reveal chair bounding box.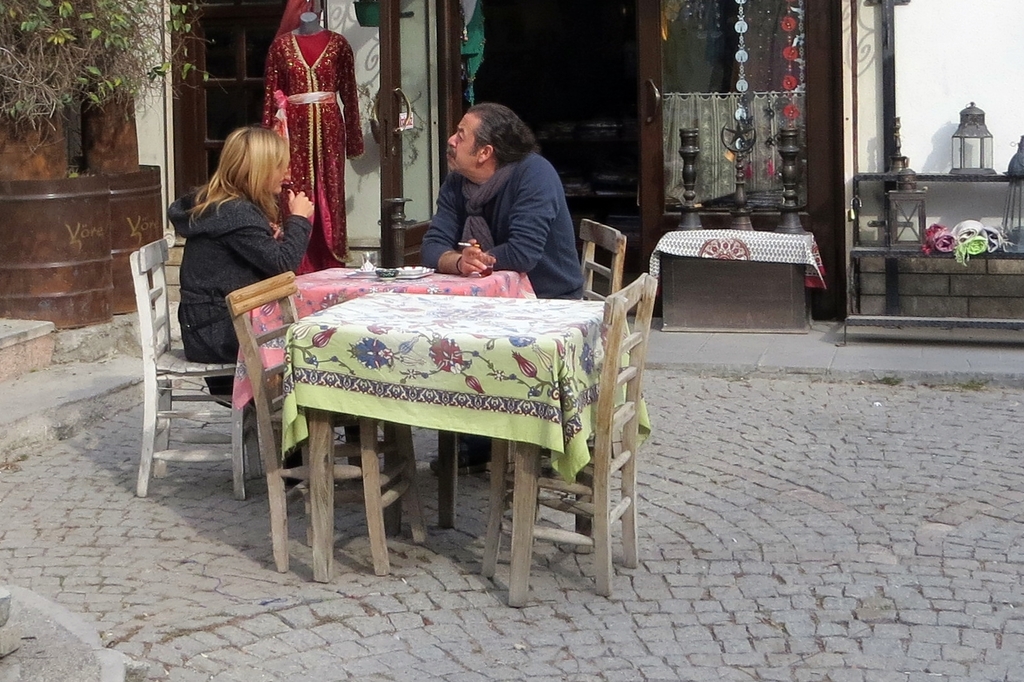
Revealed: l=479, t=273, r=660, b=597.
